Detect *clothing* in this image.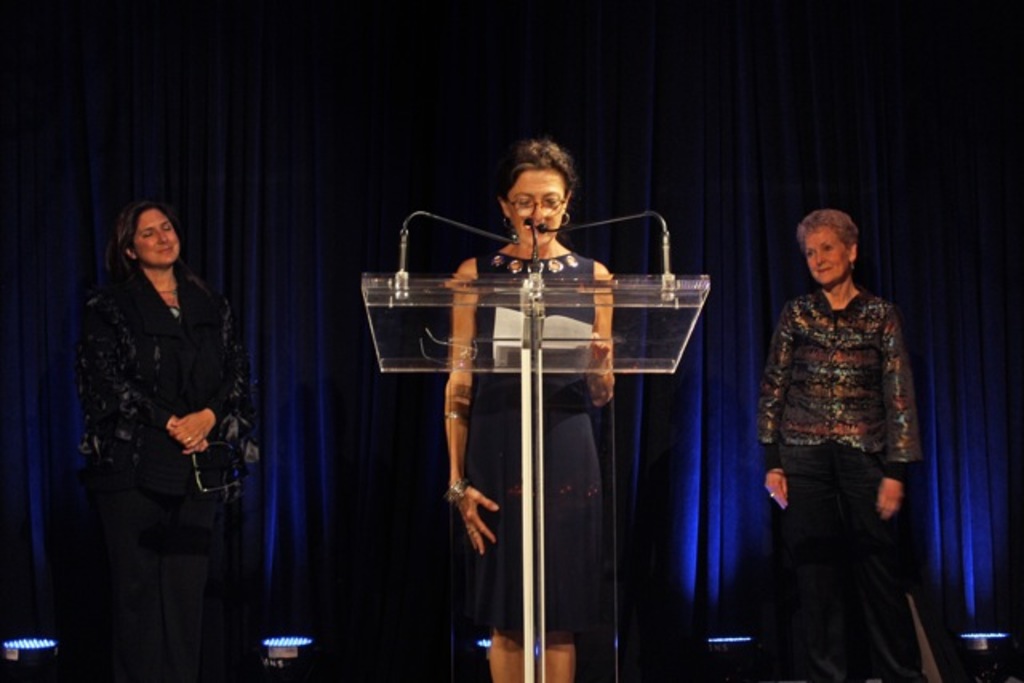
Detection: locate(438, 248, 618, 635).
